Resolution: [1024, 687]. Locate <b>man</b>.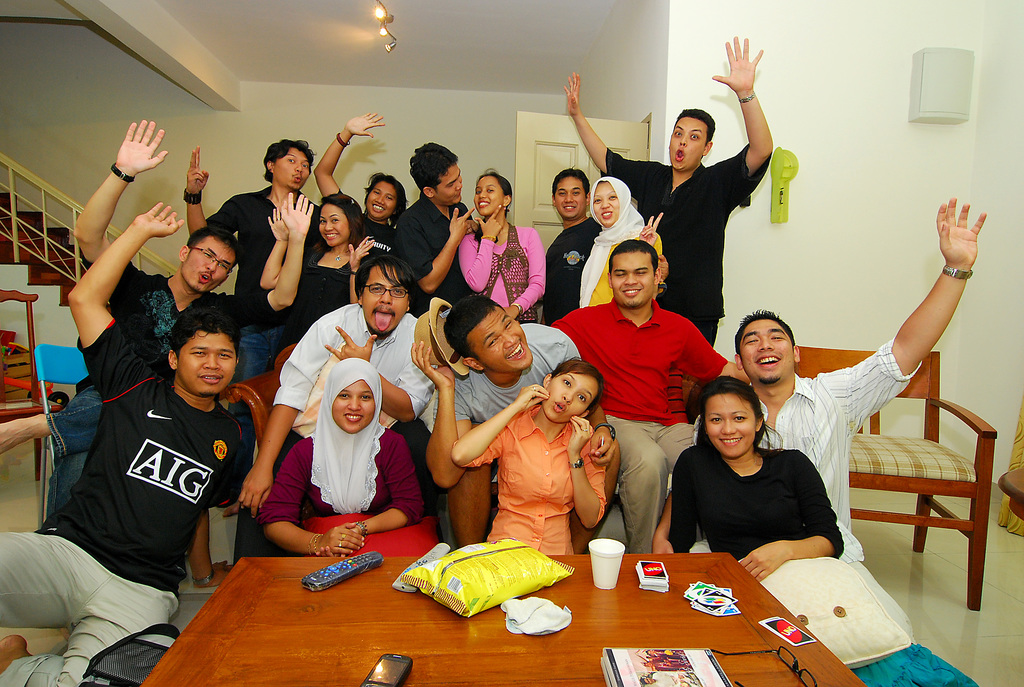
0, 193, 257, 686.
